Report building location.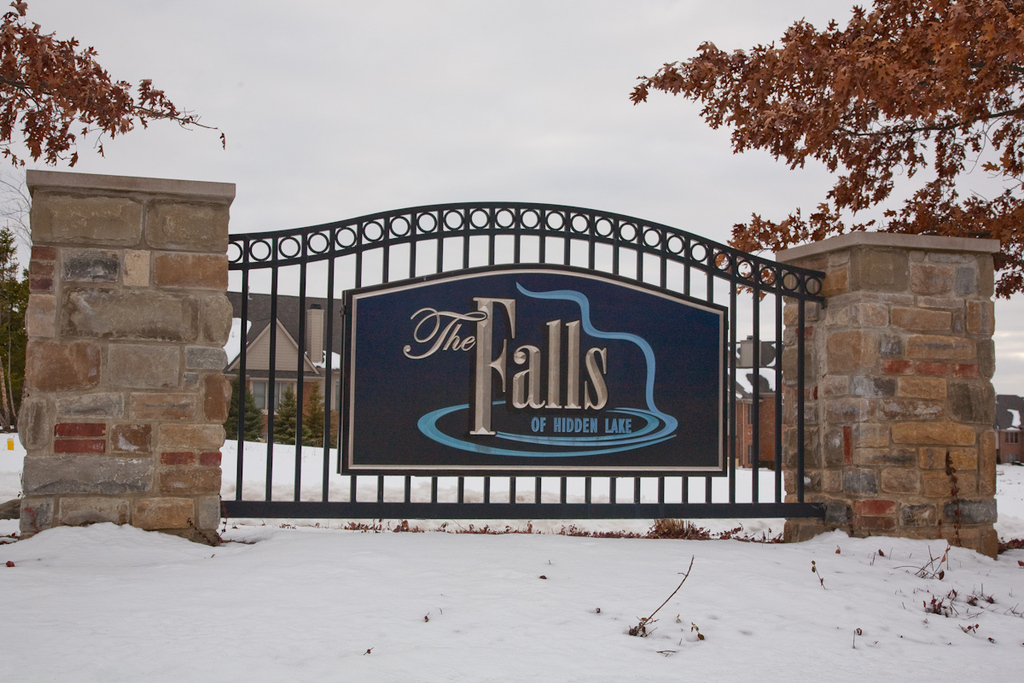
Report: <box>728,329,779,464</box>.
